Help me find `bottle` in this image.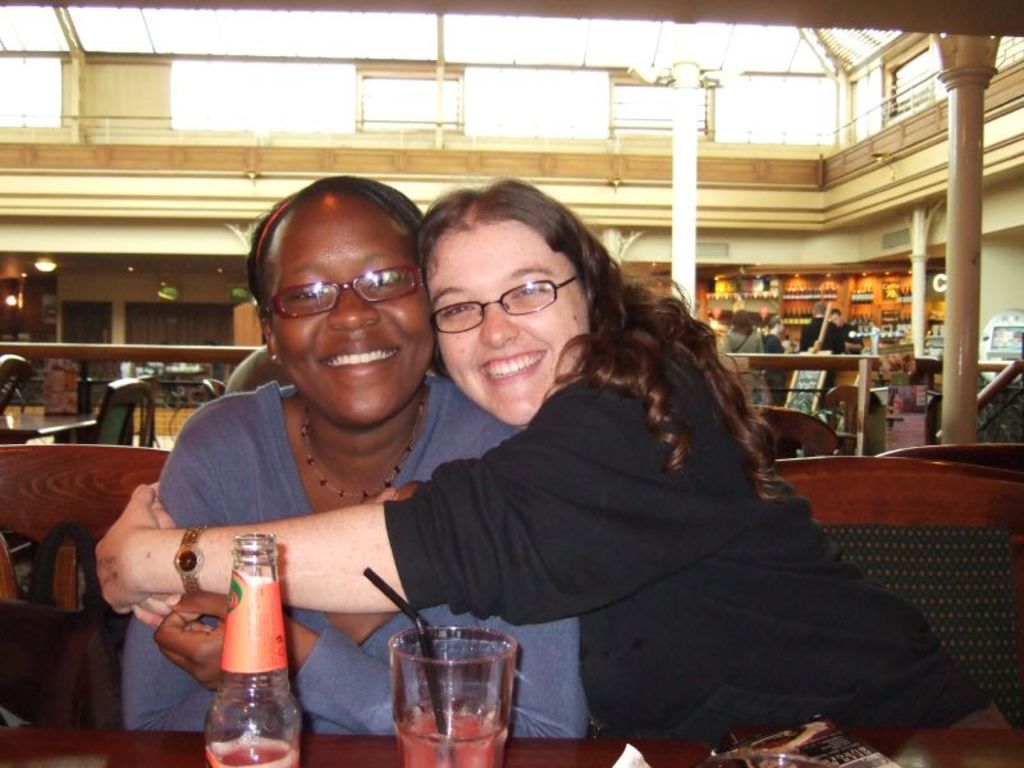
Found it: region(202, 531, 306, 767).
